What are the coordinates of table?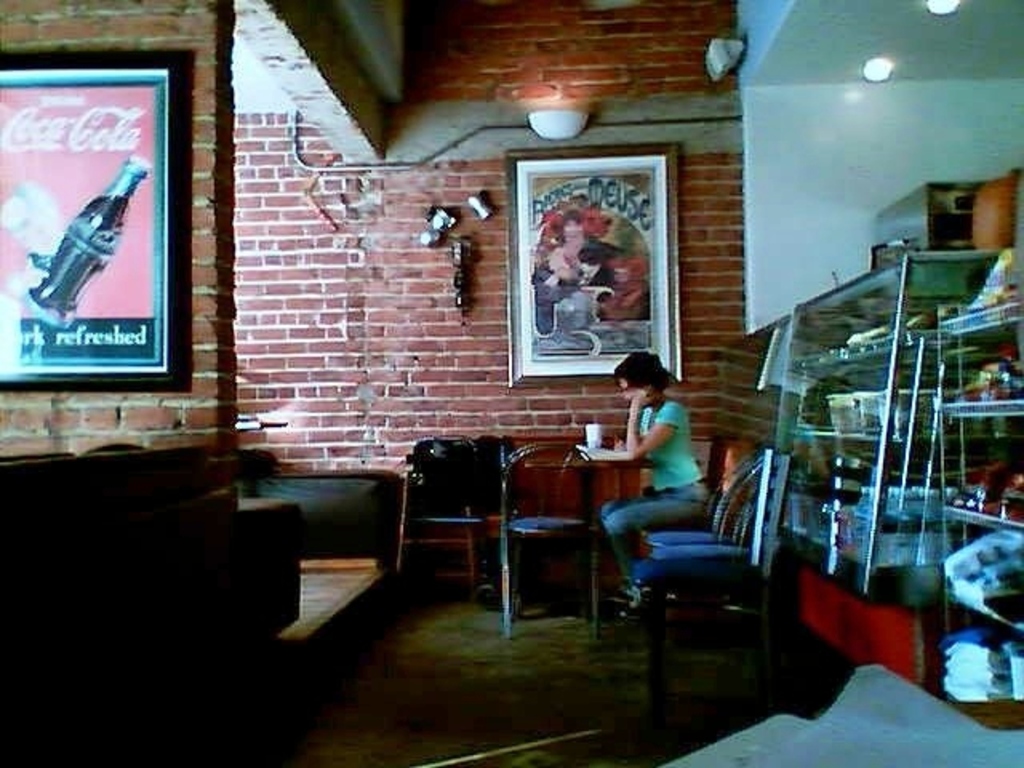
[482, 443, 672, 619].
